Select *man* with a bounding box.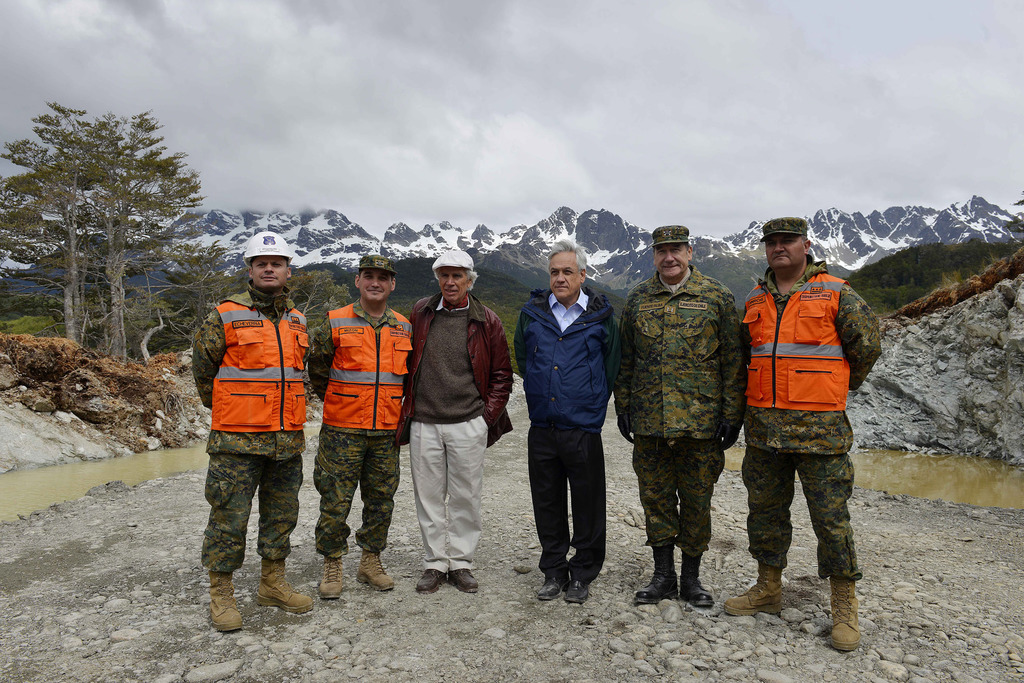
(left=515, top=231, right=627, bottom=617).
